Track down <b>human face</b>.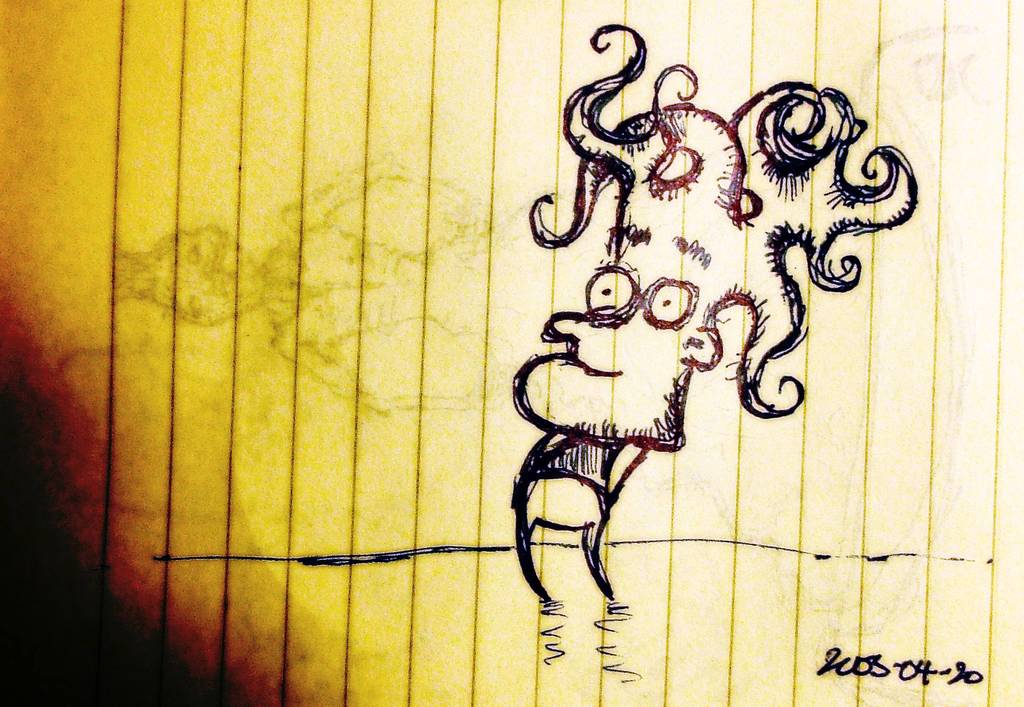
Tracked to 511/197/712/453.
